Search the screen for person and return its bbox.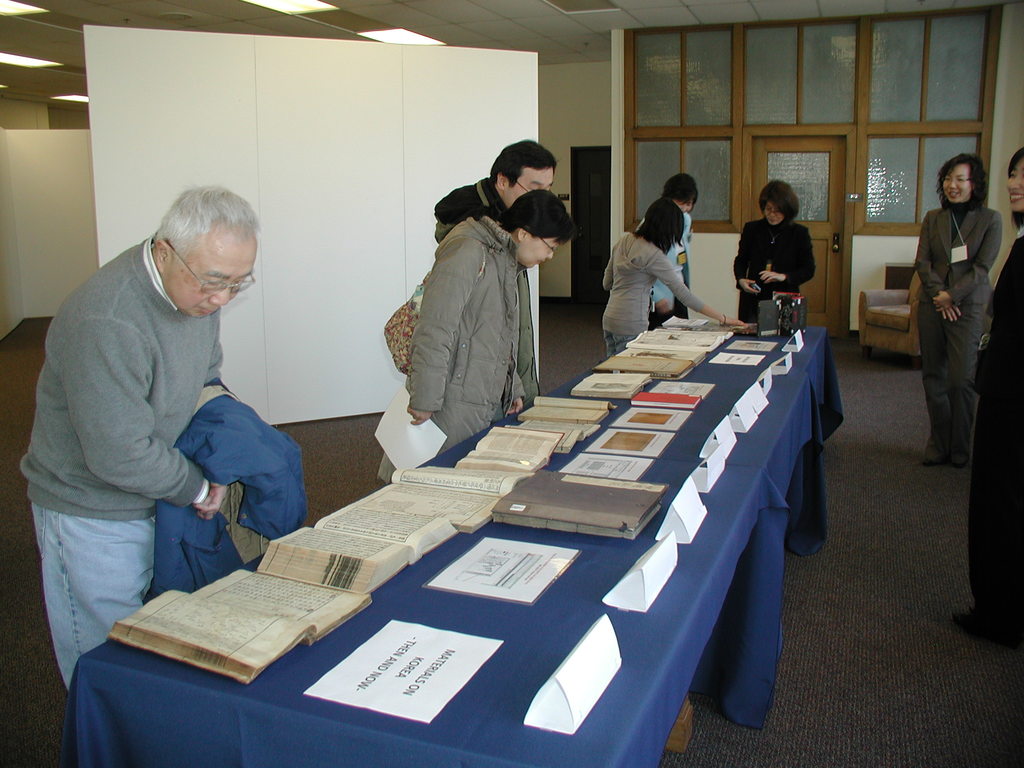
Found: l=915, t=149, r=1004, b=467.
